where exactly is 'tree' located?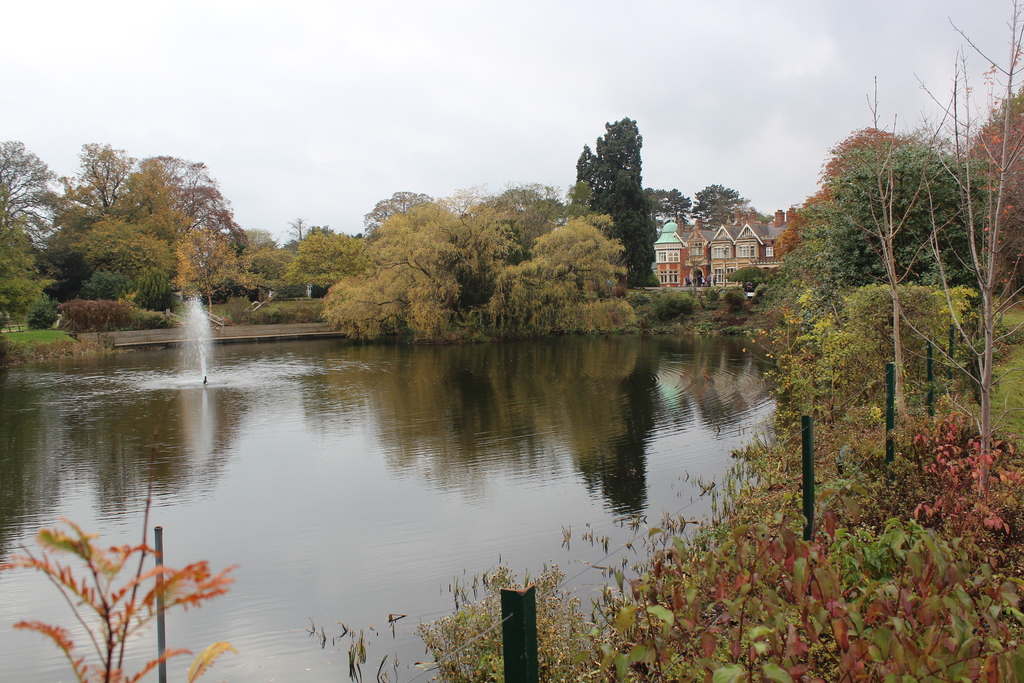
Its bounding box is rect(562, 109, 660, 289).
